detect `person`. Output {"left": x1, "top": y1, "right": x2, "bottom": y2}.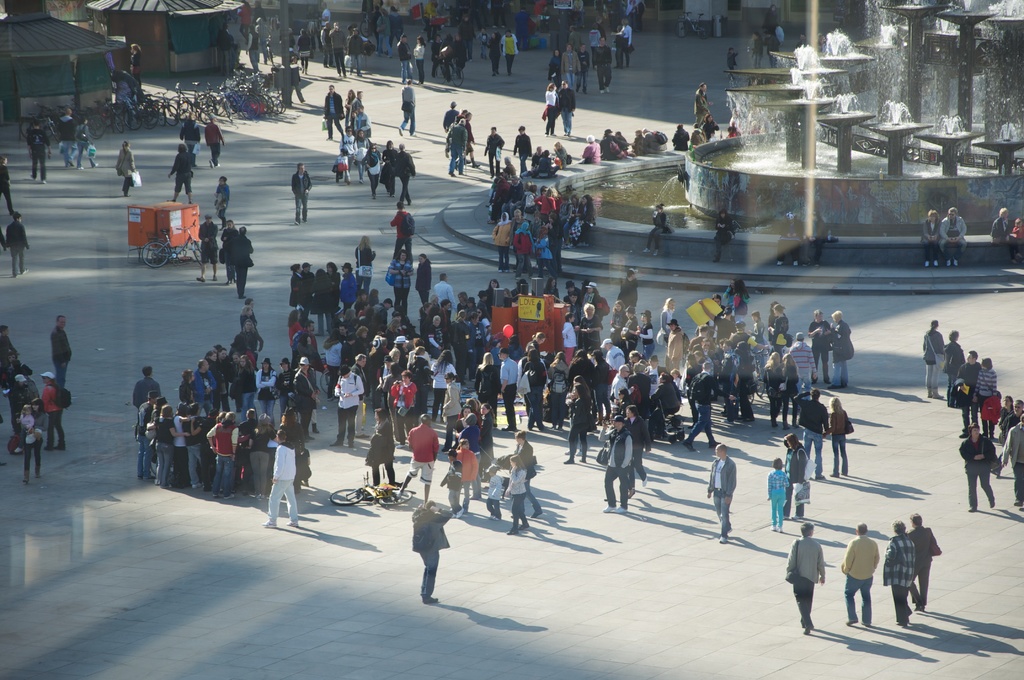
{"left": 392, "top": 33, "right": 416, "bottom": 84}.
